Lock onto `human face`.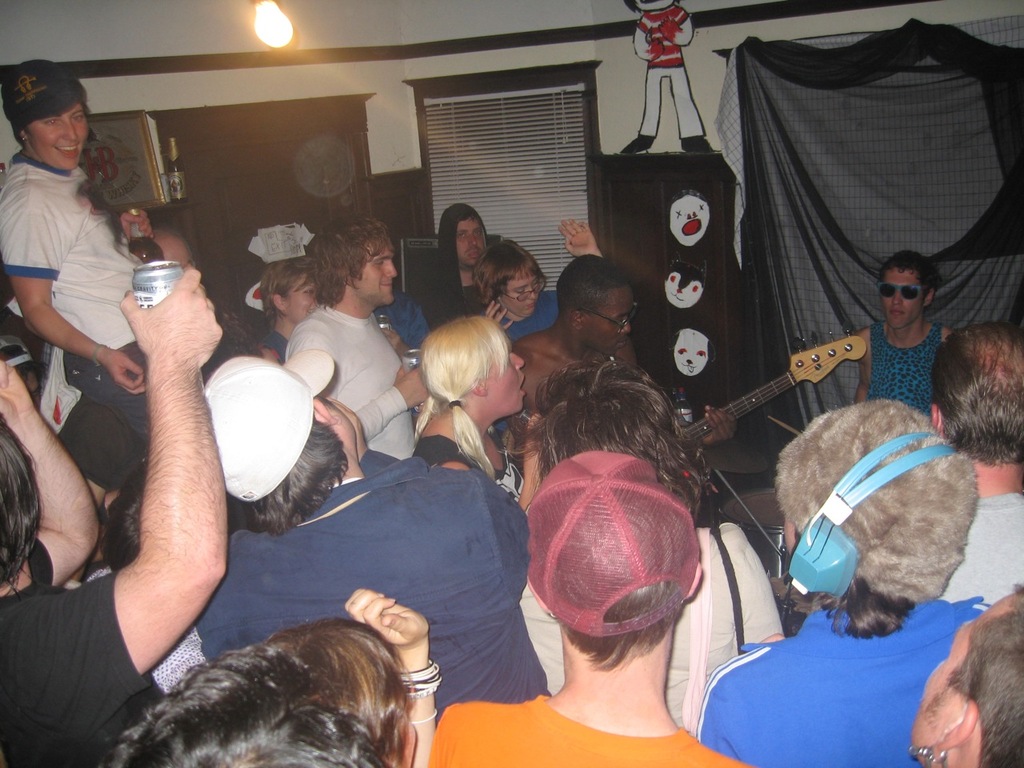
Locked: rect(284, 268, 320, 318).
